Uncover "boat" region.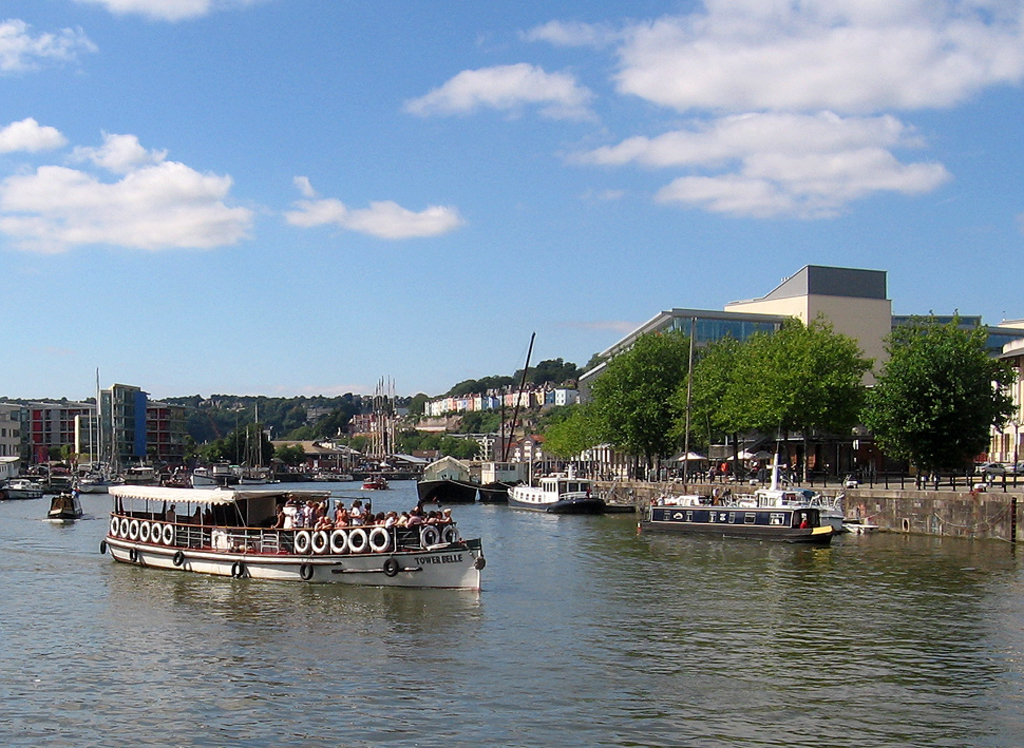
Uncovered: 96, 453, 499, 594.
